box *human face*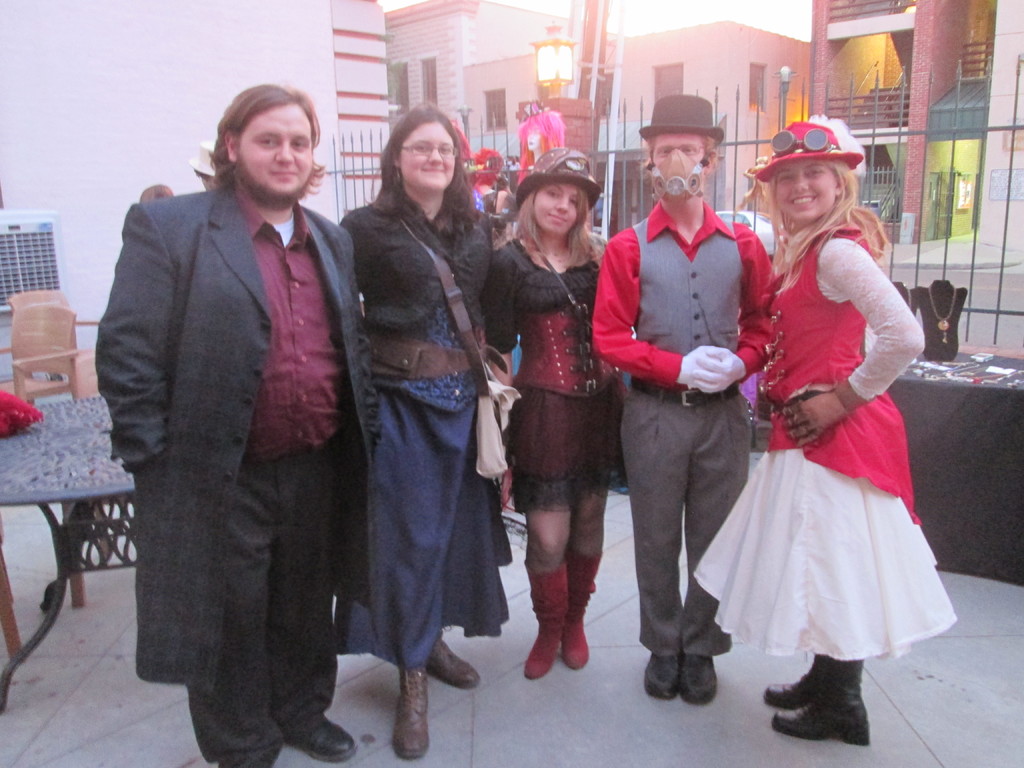
pyautogui.locateOnScreen(535, 183, 580, 236)
